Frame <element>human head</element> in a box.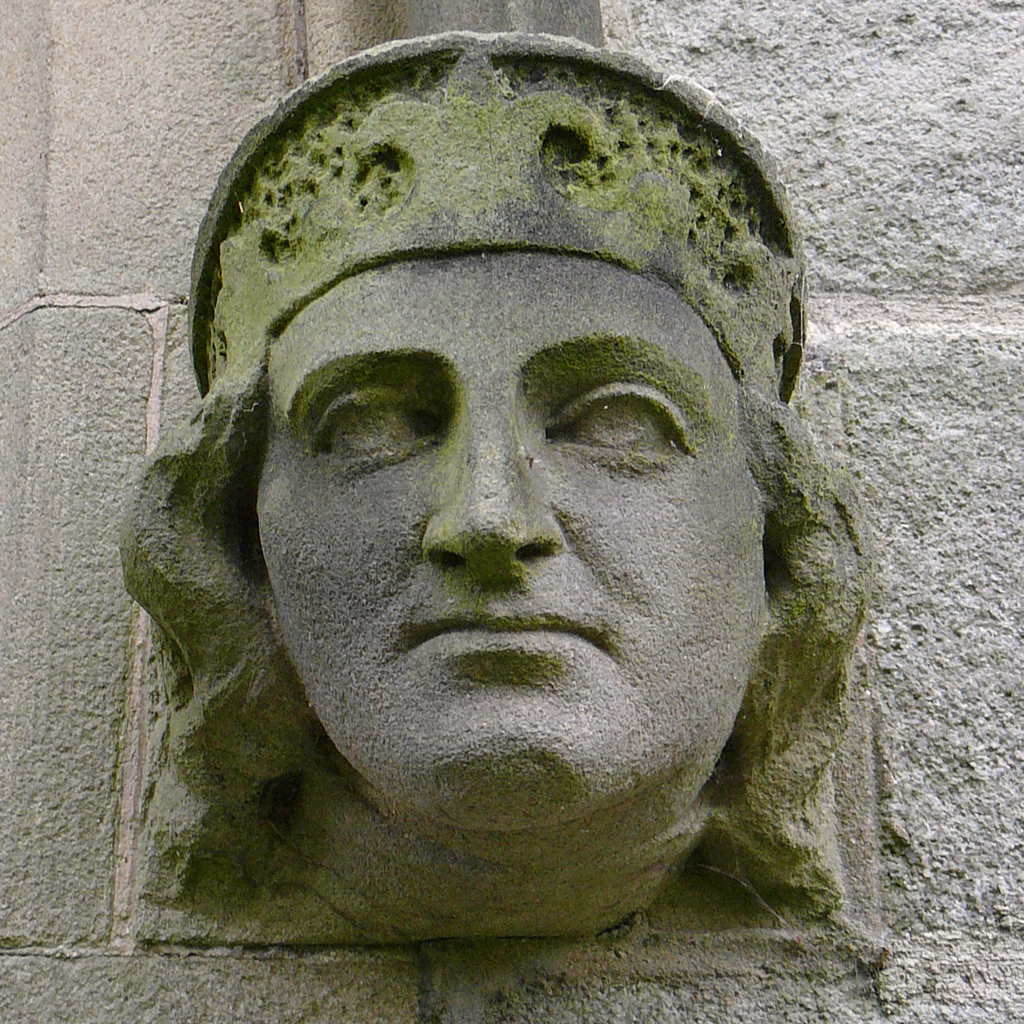
x1=196 y1=244 x2=808 y2=912.
